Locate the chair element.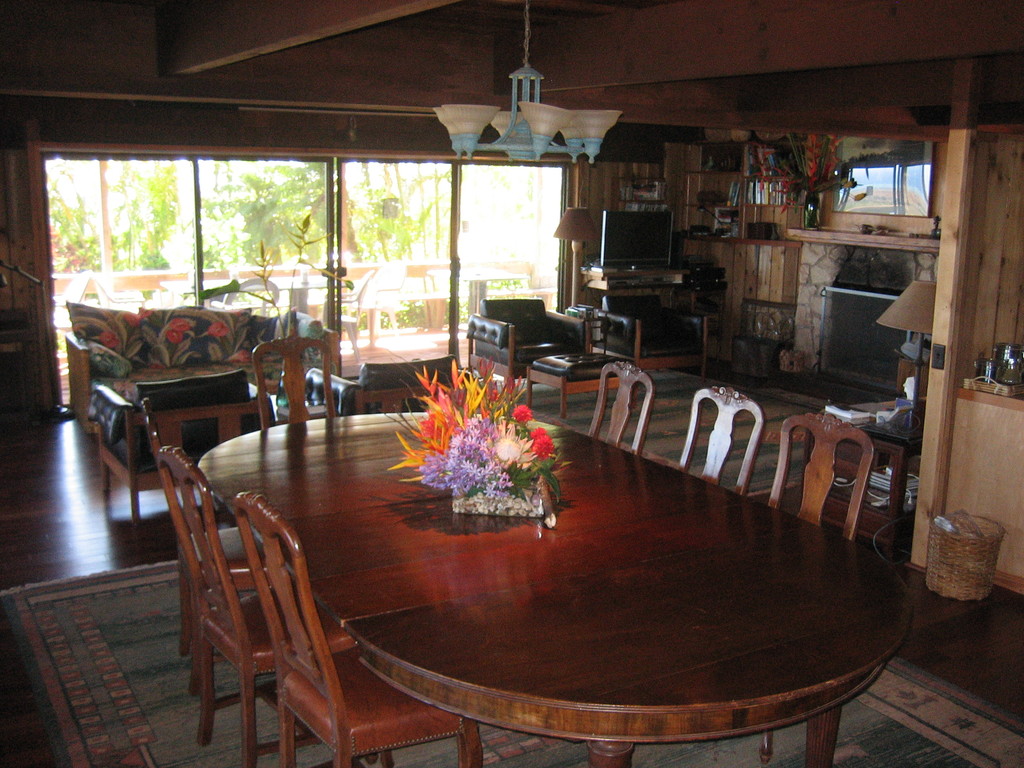
Element bbox: bbox(586, 361, 654, 459).
